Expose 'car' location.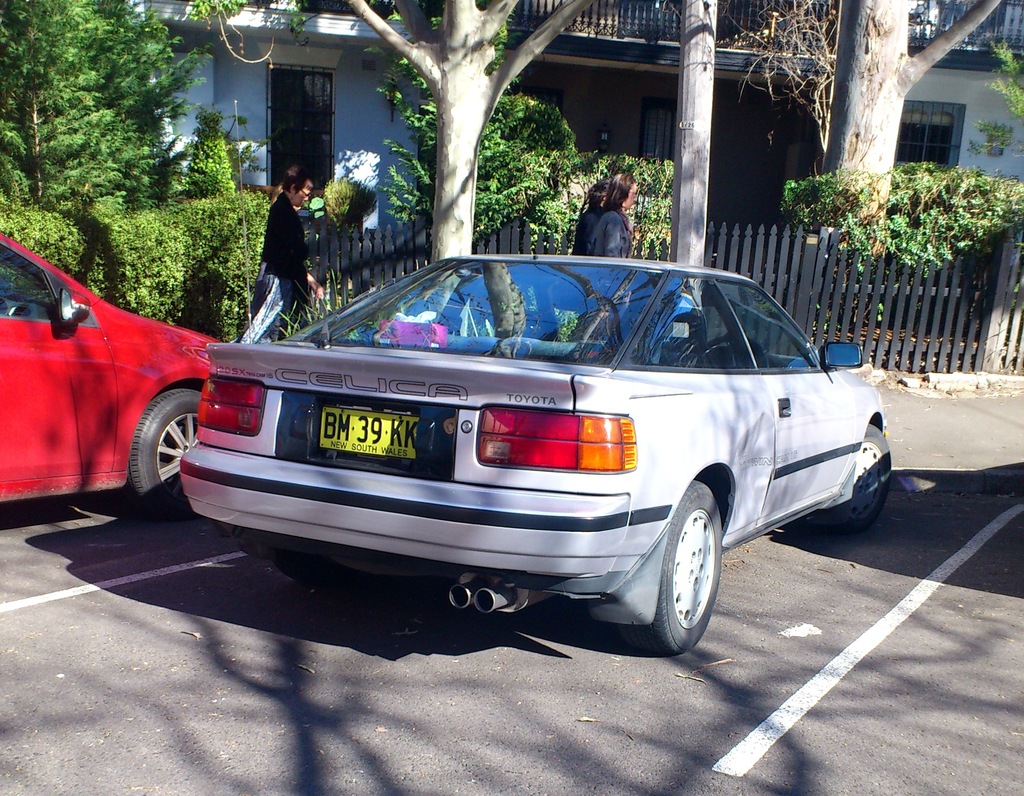
Exposed at BBox(179, 253, 890, 657).
